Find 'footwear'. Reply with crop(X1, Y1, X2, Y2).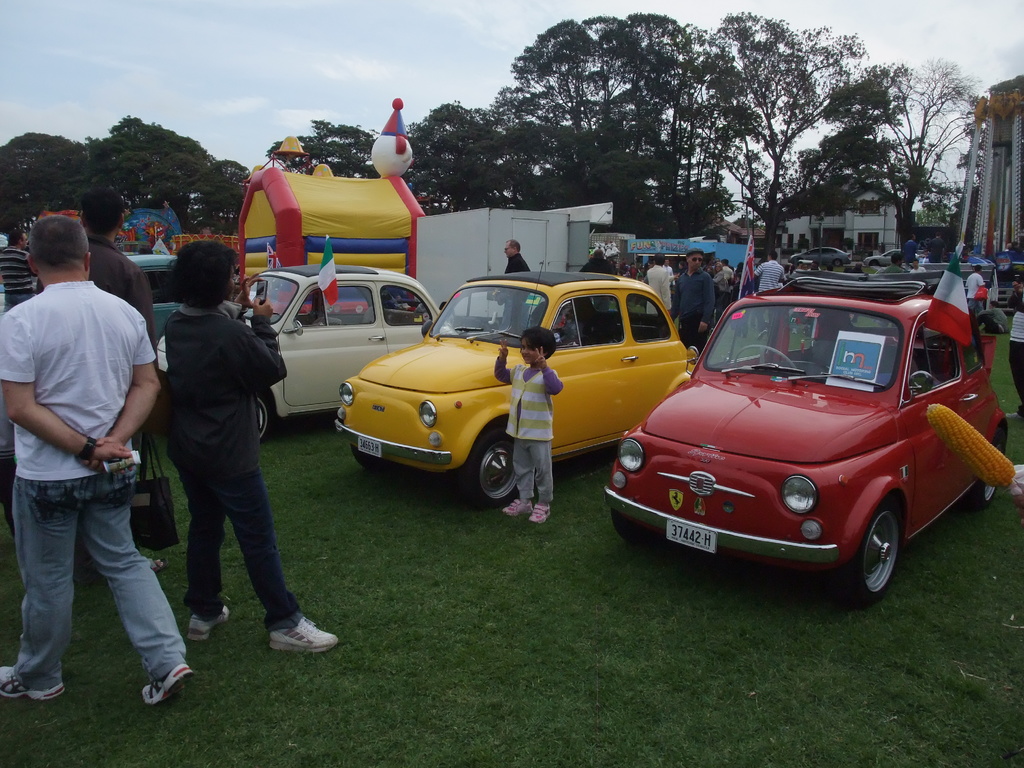
crop(791, 328, 797, 337).
